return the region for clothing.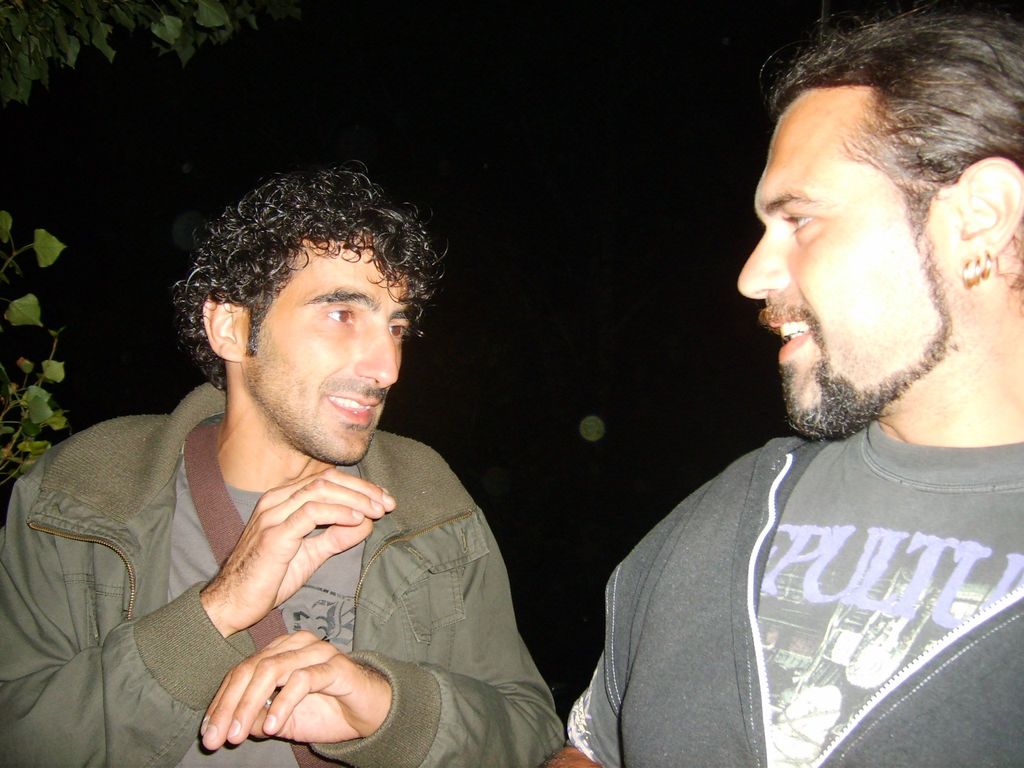
left=574, top=350, right=1023, bottom=753.
